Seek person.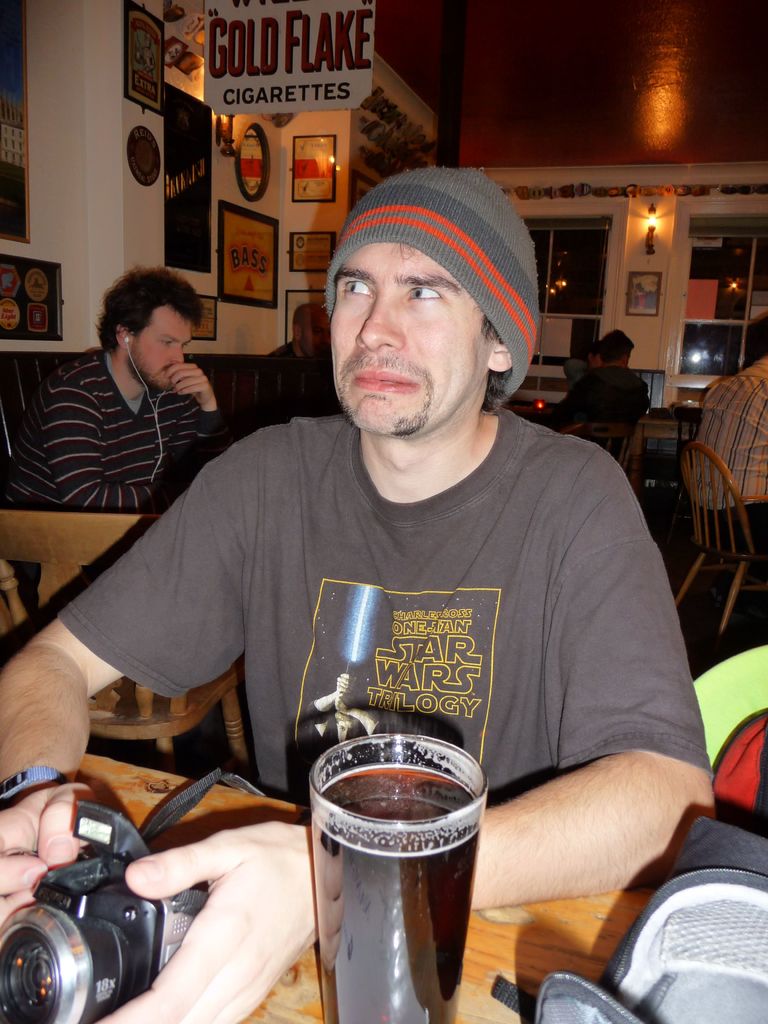
[left=688, top=319, right=767, bottom=566].
